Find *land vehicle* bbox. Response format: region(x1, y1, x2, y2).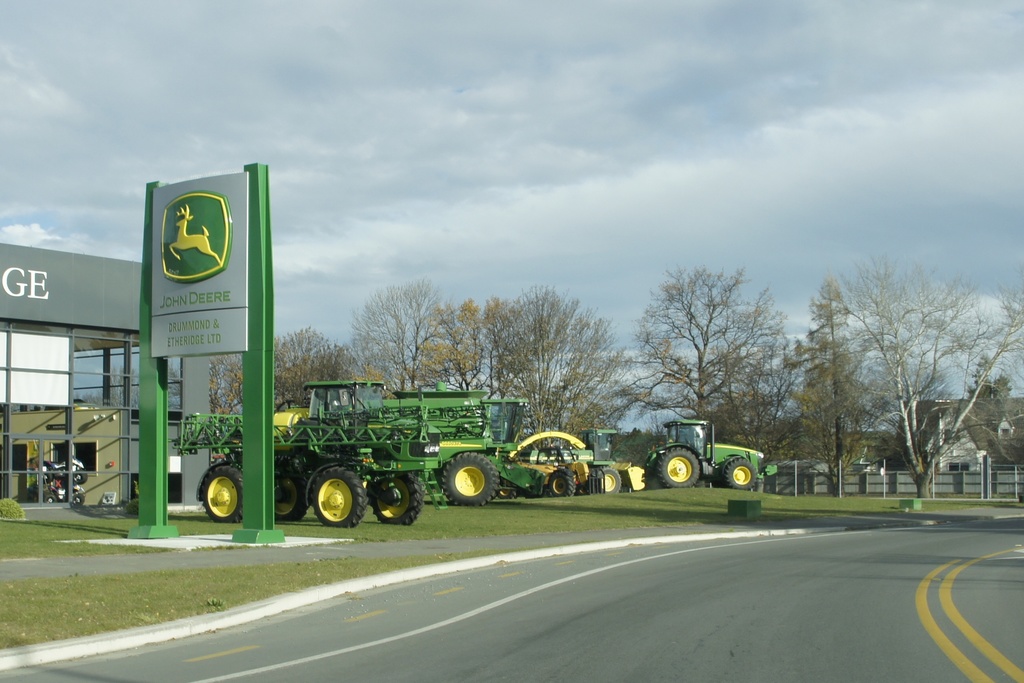
region(179, 418, 431, 528).
